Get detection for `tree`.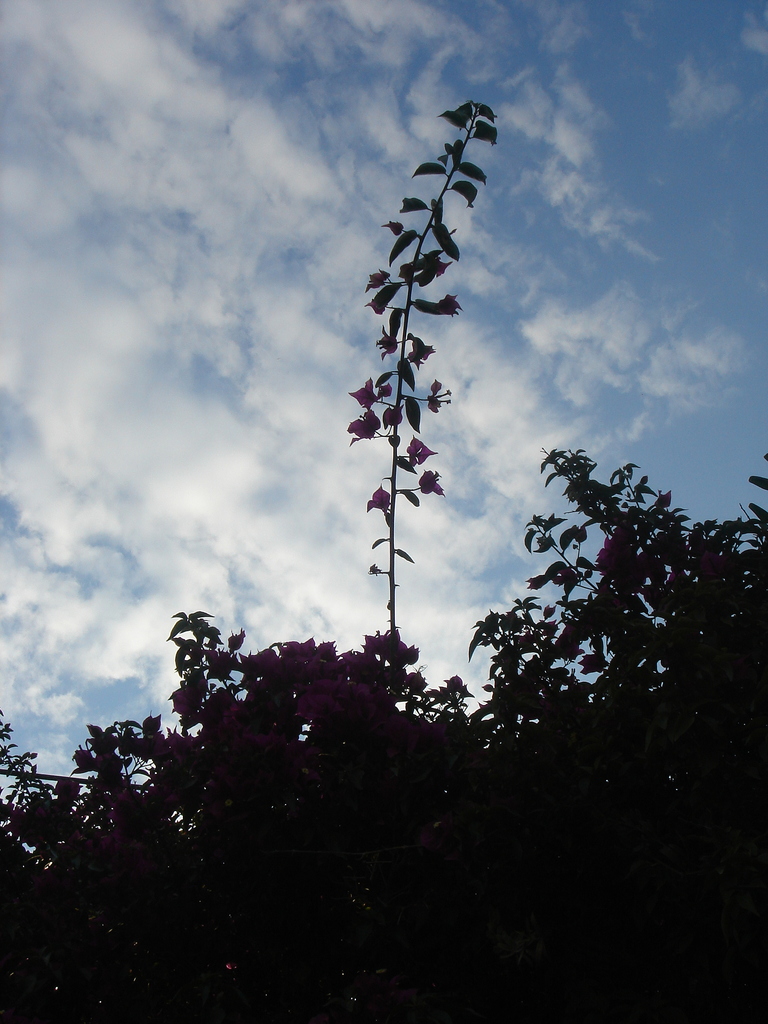
Detection: 0/95/765/1020.
